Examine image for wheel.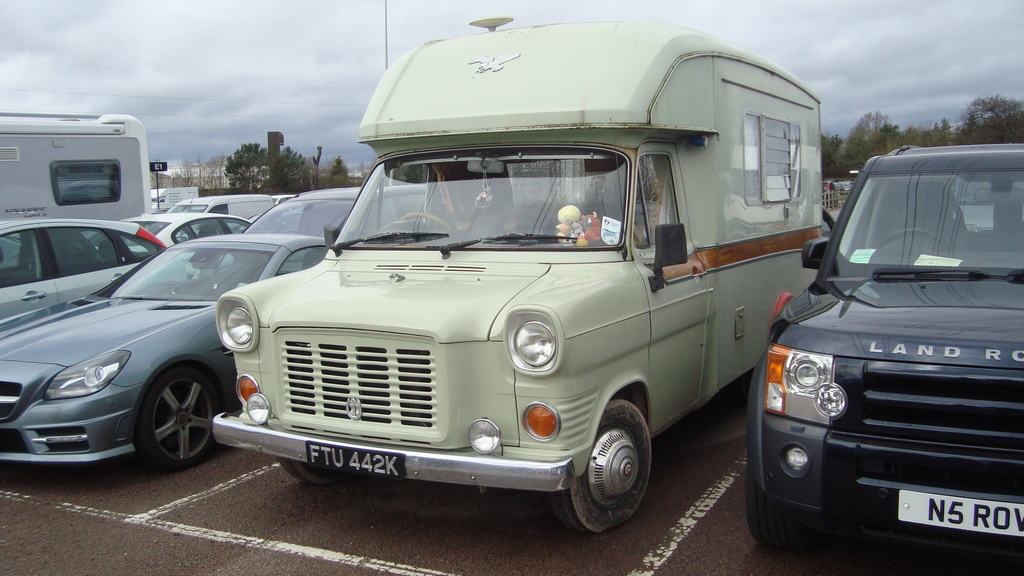
Examination result: 273:456:350:484.
